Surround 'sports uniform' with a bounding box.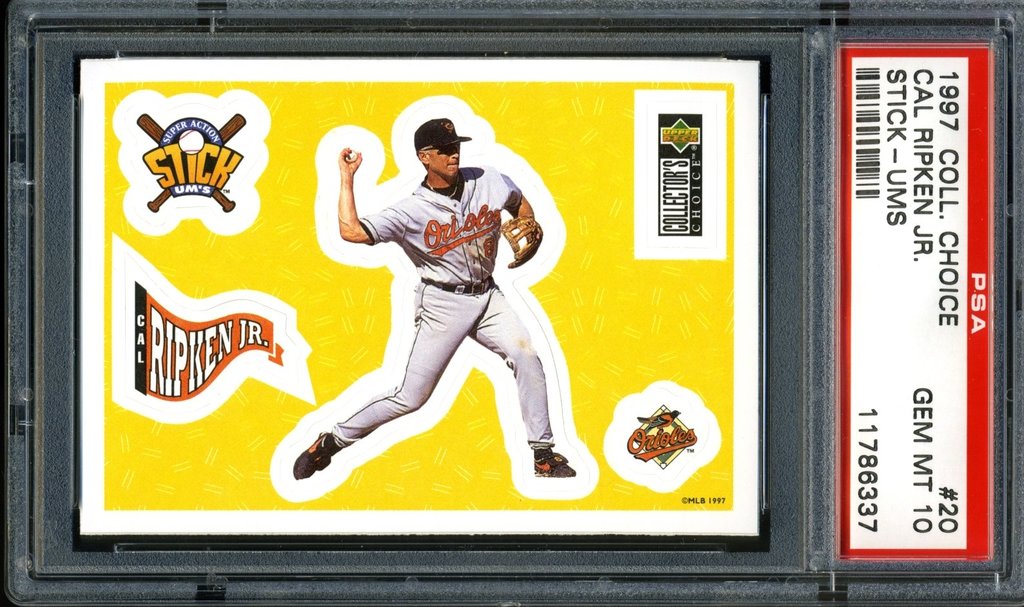
293,117,573,479.
